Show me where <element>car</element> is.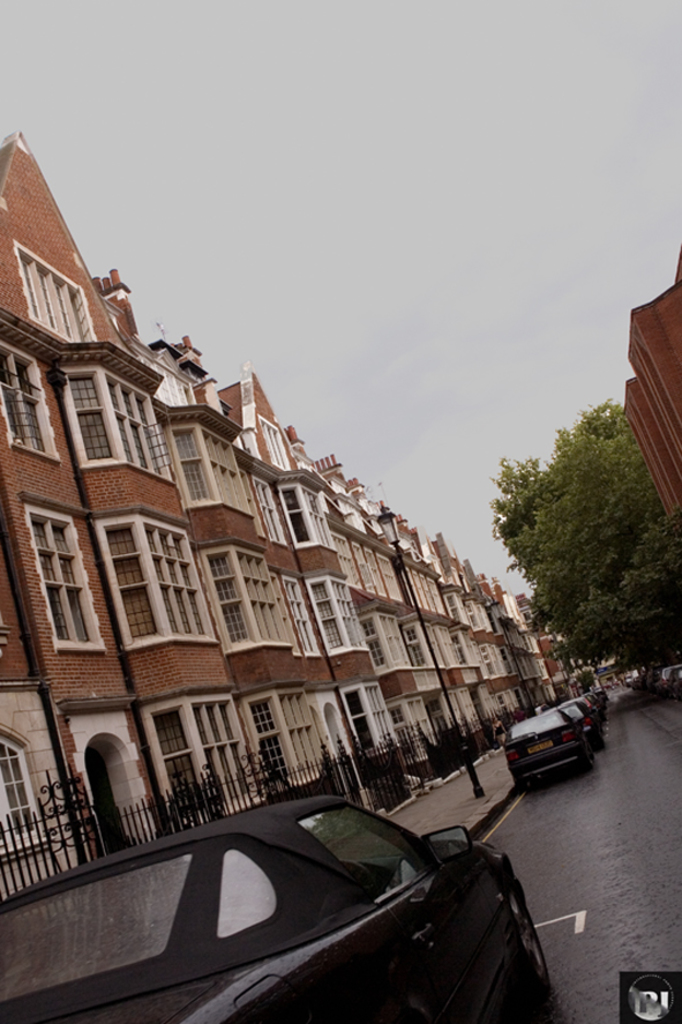
<element>car</element> is at crop(0, 786, 559, 1023).
